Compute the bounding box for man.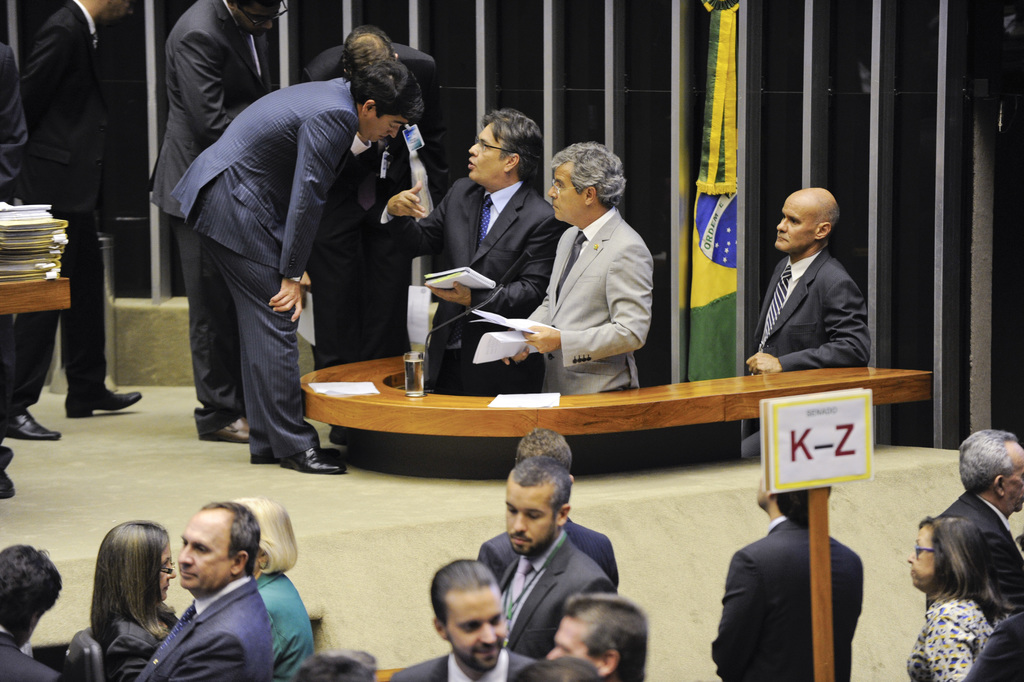
(305, 20, 432, 448).
